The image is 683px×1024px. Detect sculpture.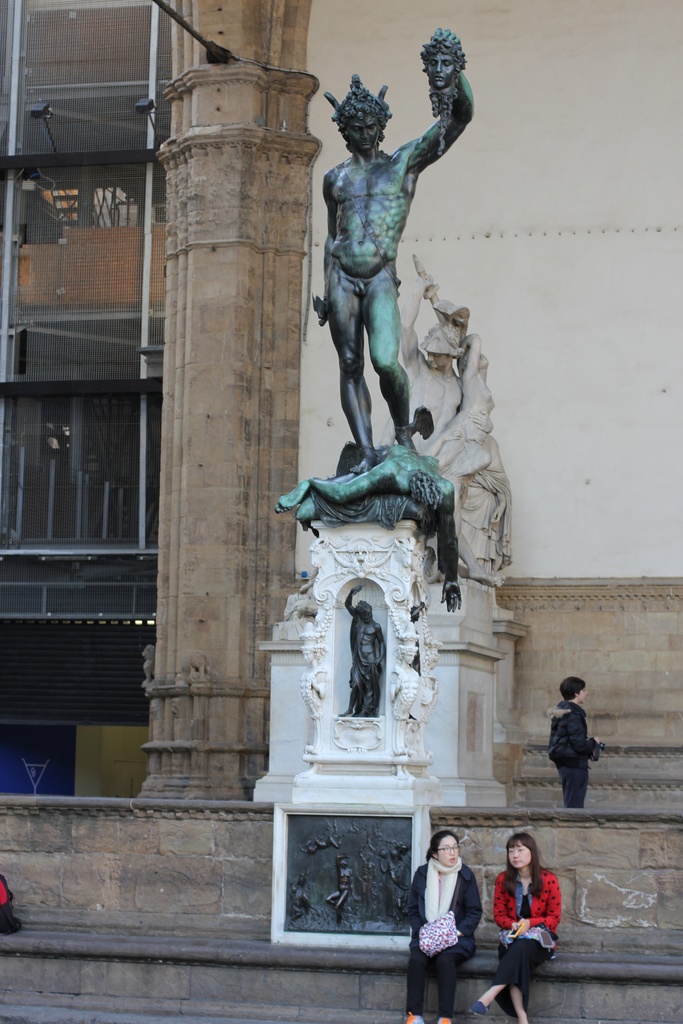
Detection: Rect(344, 585, 381, 716).
